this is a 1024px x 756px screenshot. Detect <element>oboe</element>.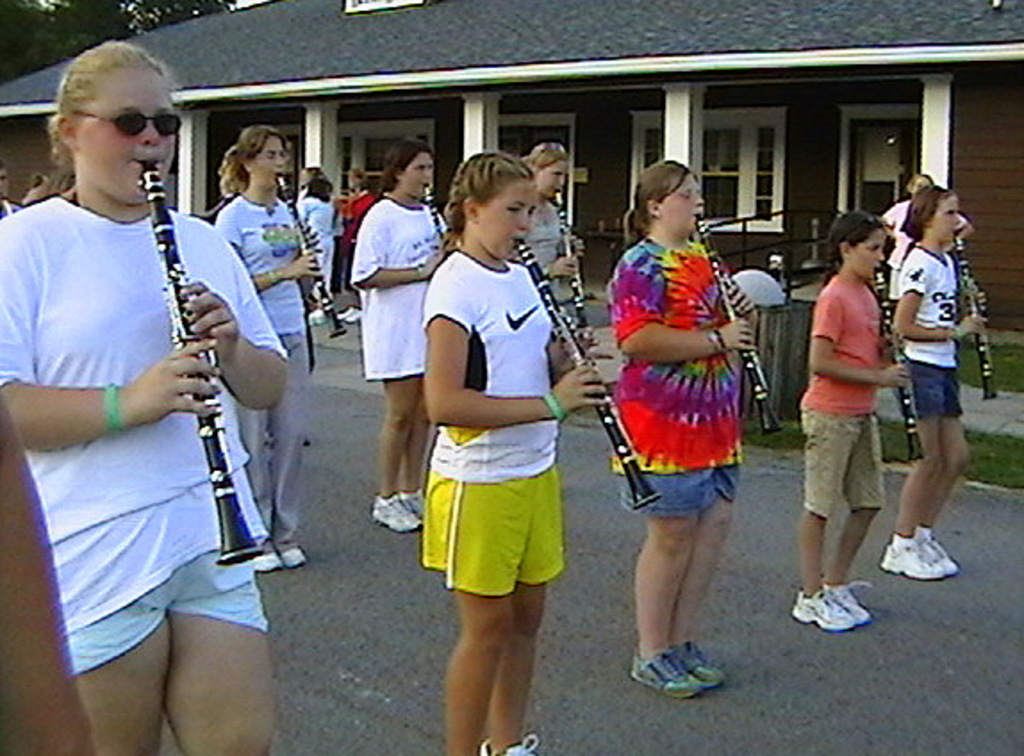
[878,273,929,460].
